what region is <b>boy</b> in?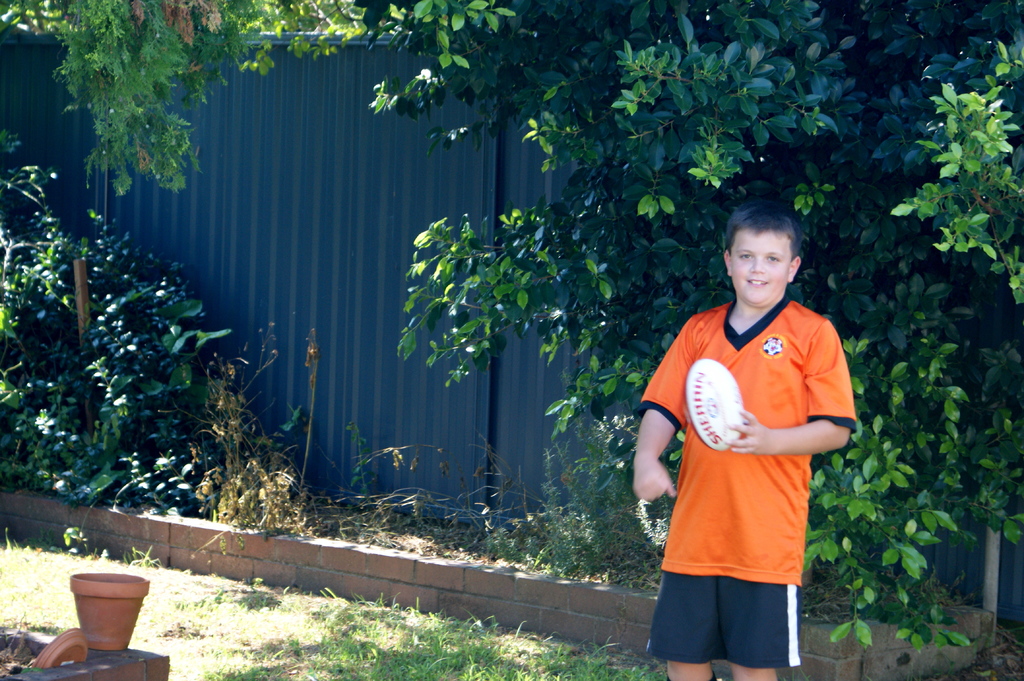
{"left": 634, "top": 186, "right": 861, "bottom": 659}.
